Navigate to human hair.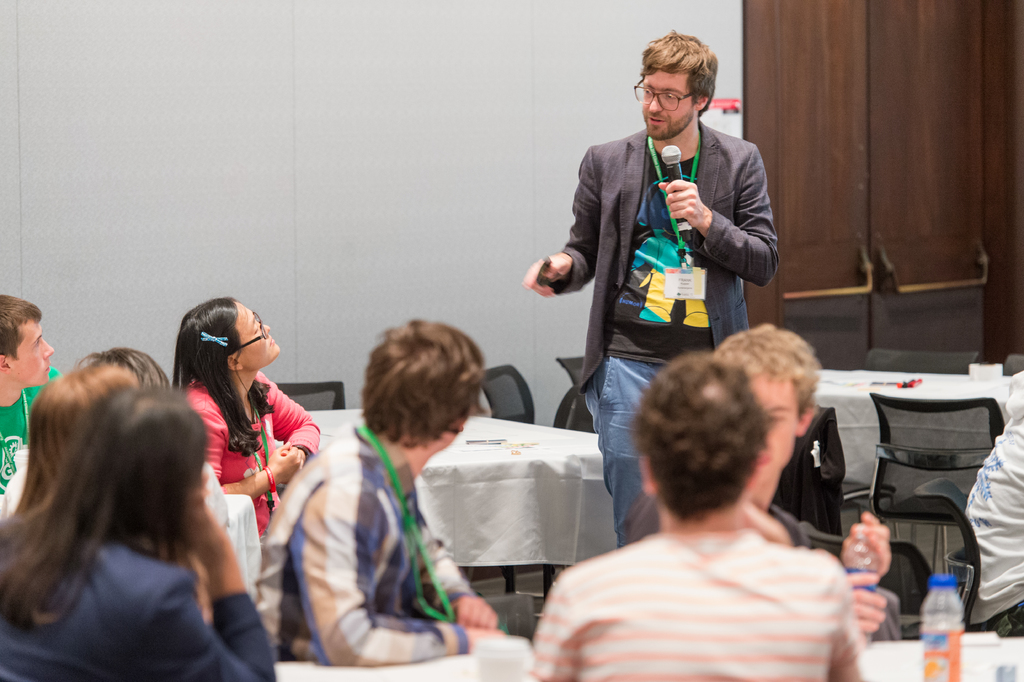
Navigation target: x1=633 y1=349 x2=772 y2=519.
